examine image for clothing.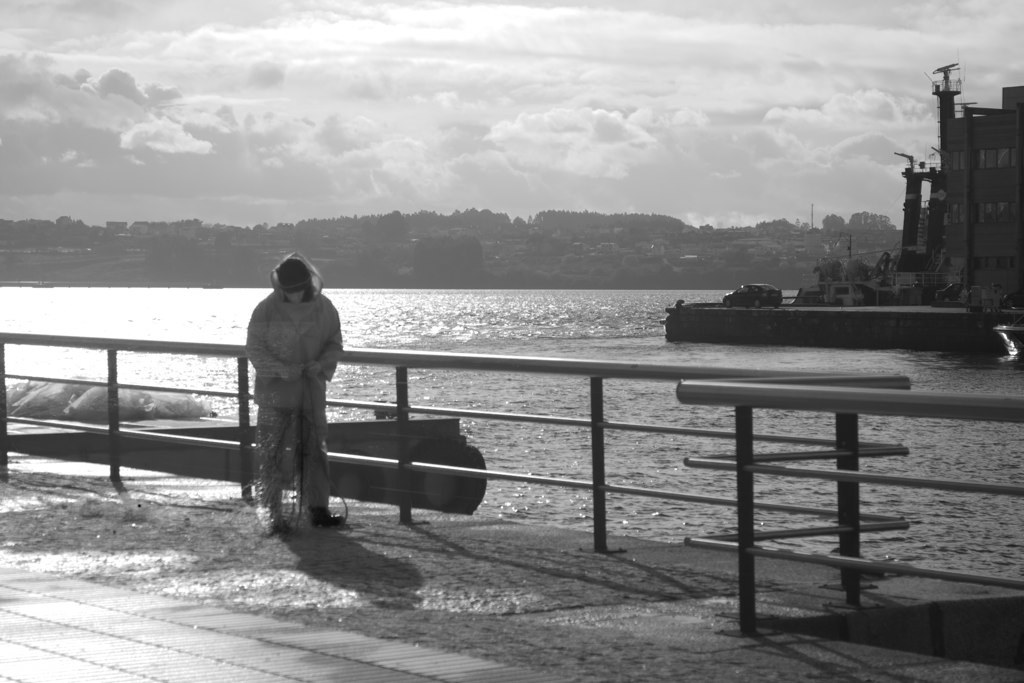
Examination result: 230, 248, 339, 521.
